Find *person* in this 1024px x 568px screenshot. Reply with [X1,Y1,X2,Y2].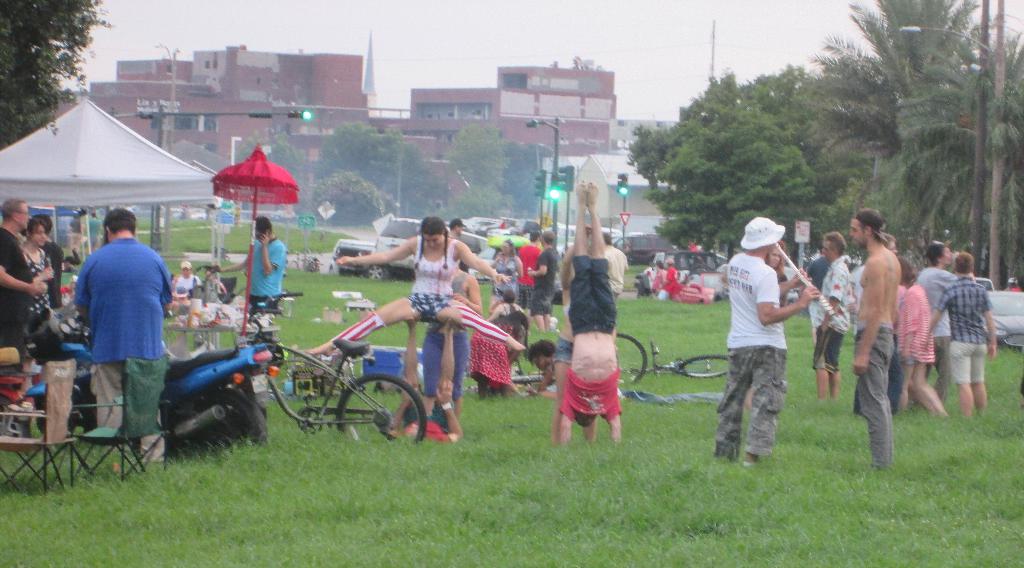
[808,237,830,335].
